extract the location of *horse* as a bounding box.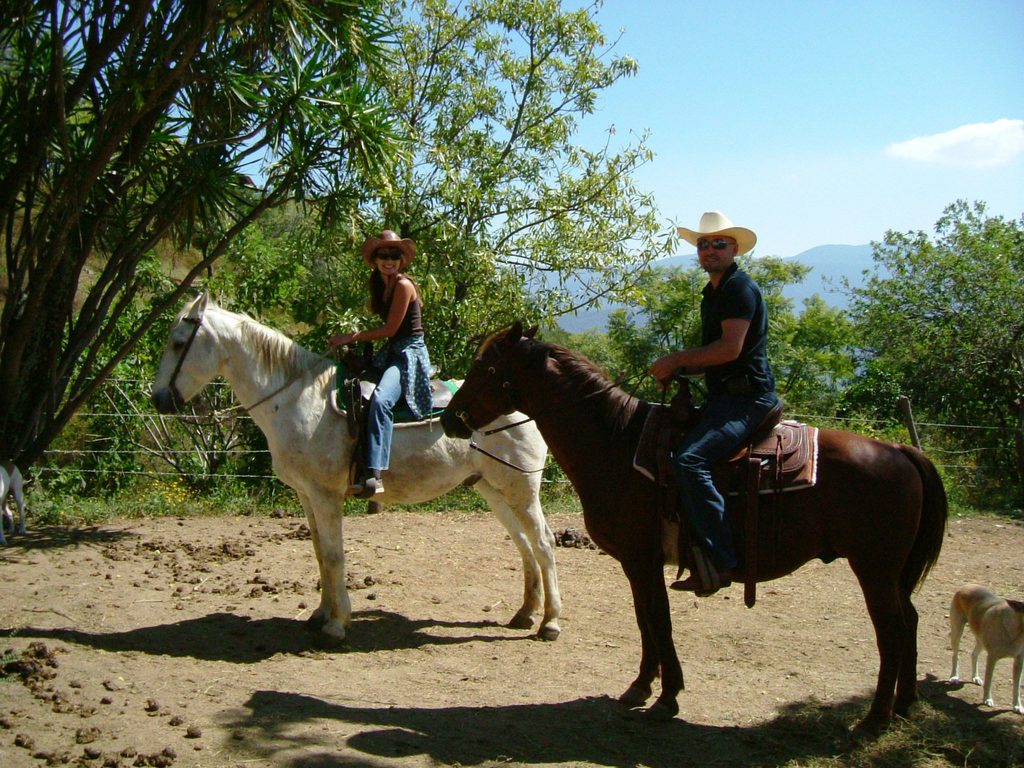
<region>440, 318, 949, 746</region>.
